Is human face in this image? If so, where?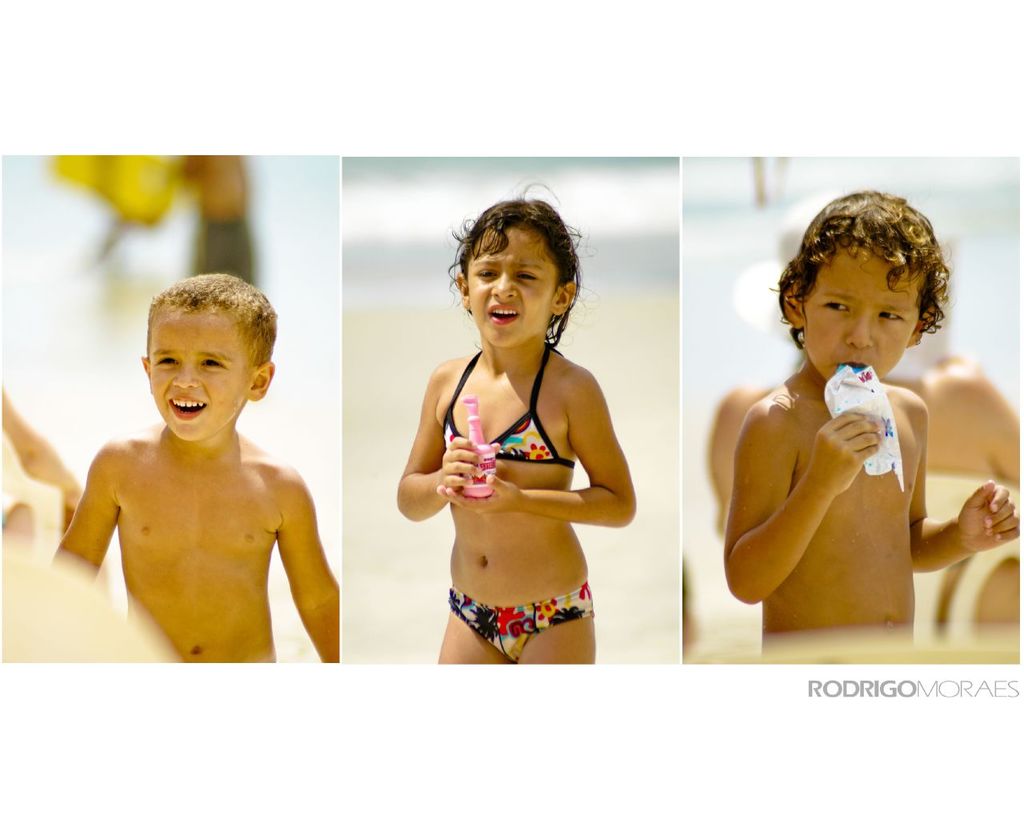
Yes, at Rect(468, 225, 560, 351).
